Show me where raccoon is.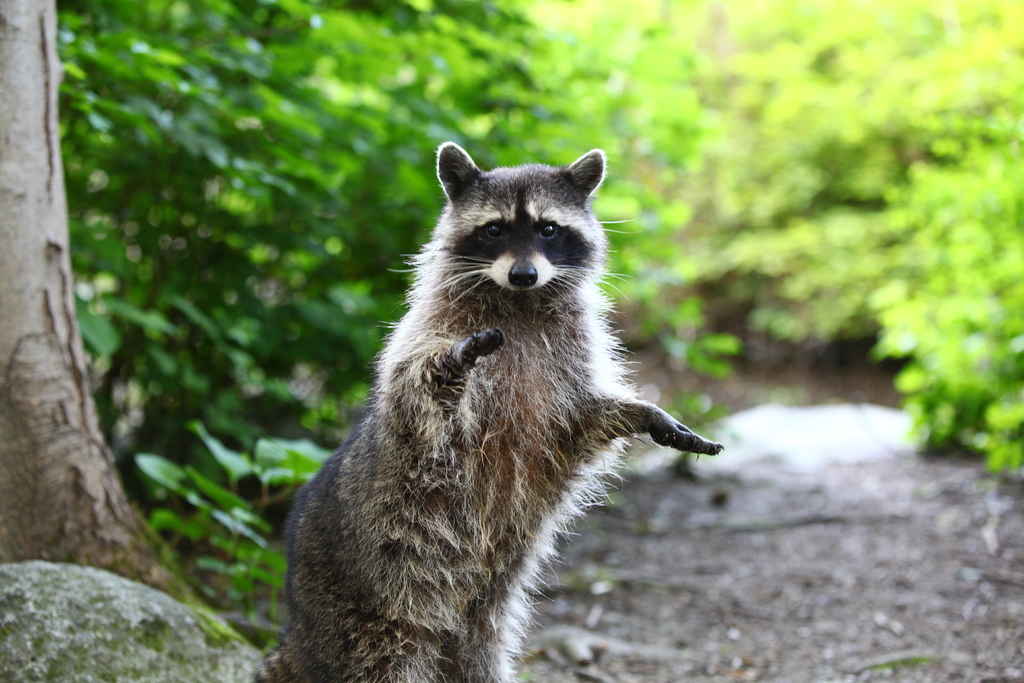
raccoon is at 249 139 724 682.
